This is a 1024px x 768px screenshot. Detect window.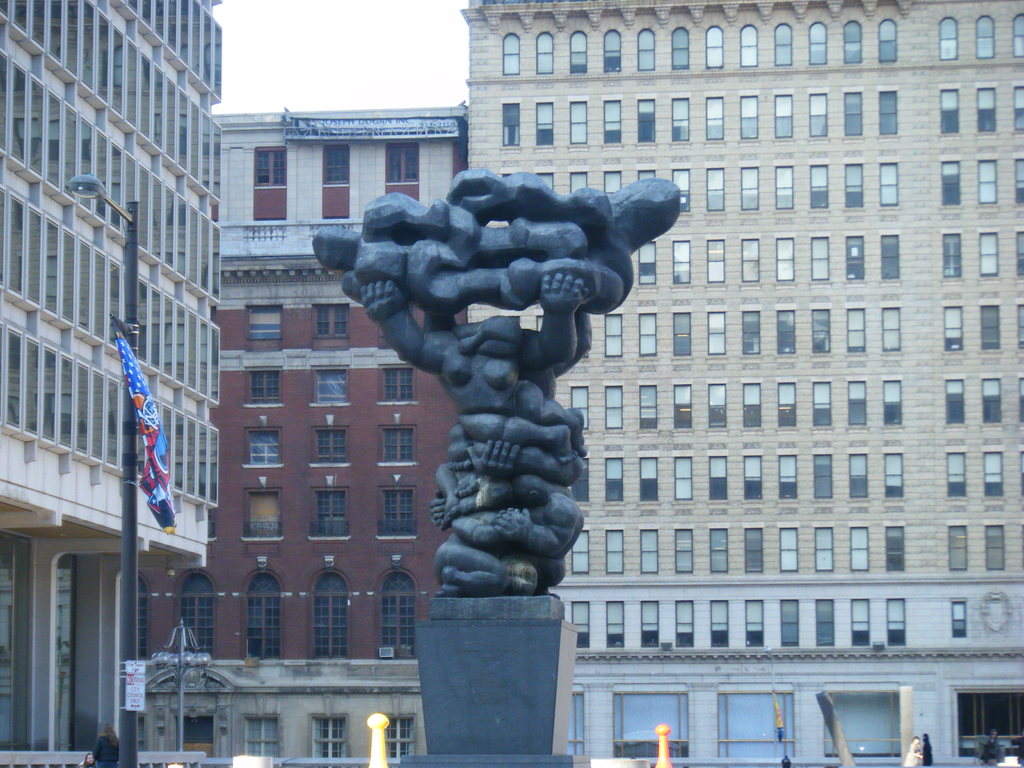
<bbox>668, 92, 692, 142</bbox>.
